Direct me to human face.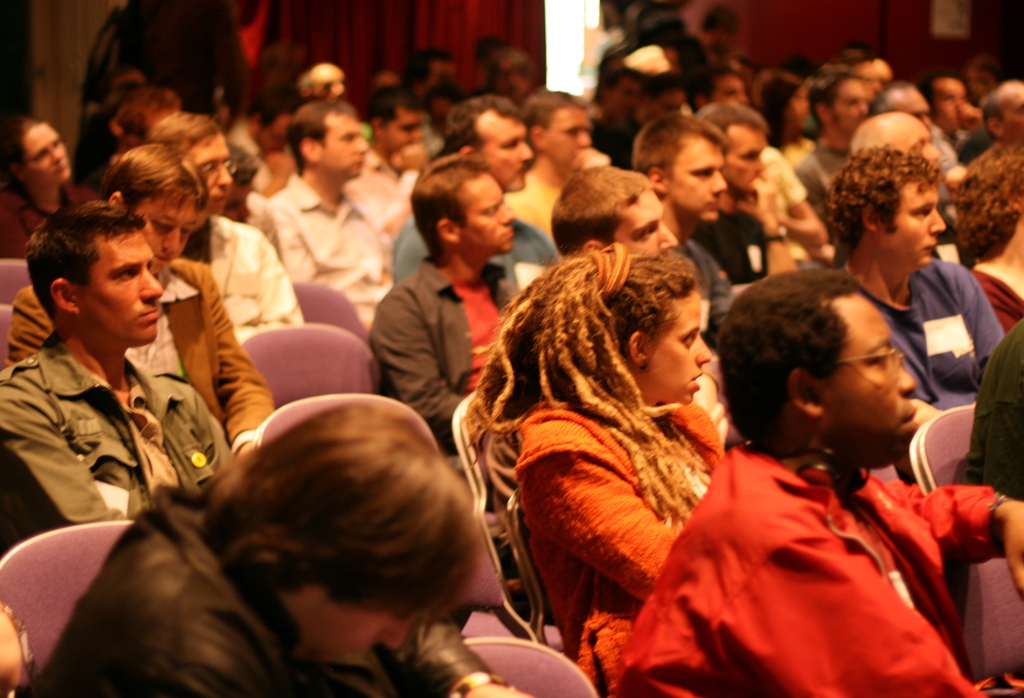
Direction: [816,290,917,457].
